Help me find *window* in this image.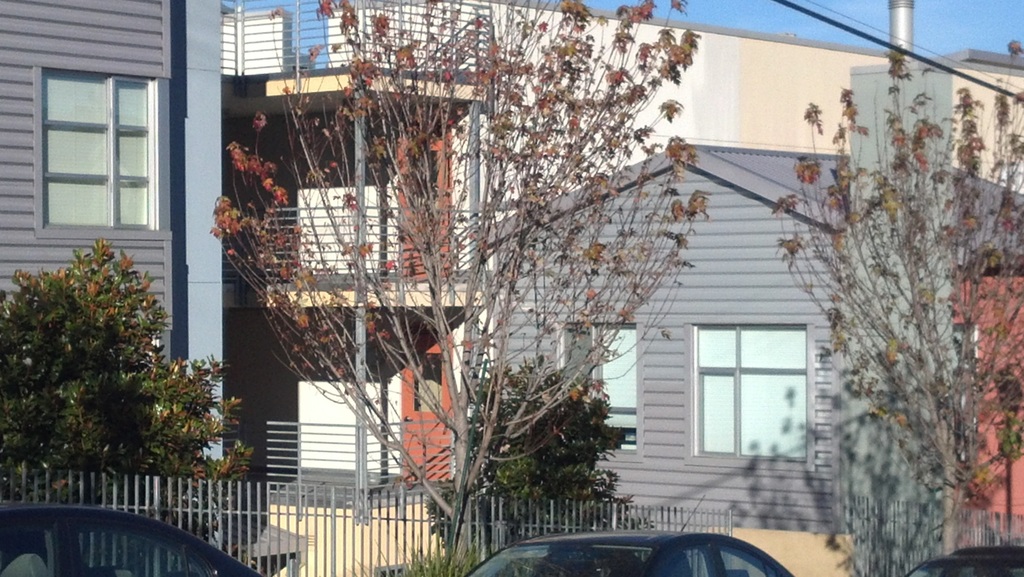
Found it: crop(44, 74, 149, 223).
